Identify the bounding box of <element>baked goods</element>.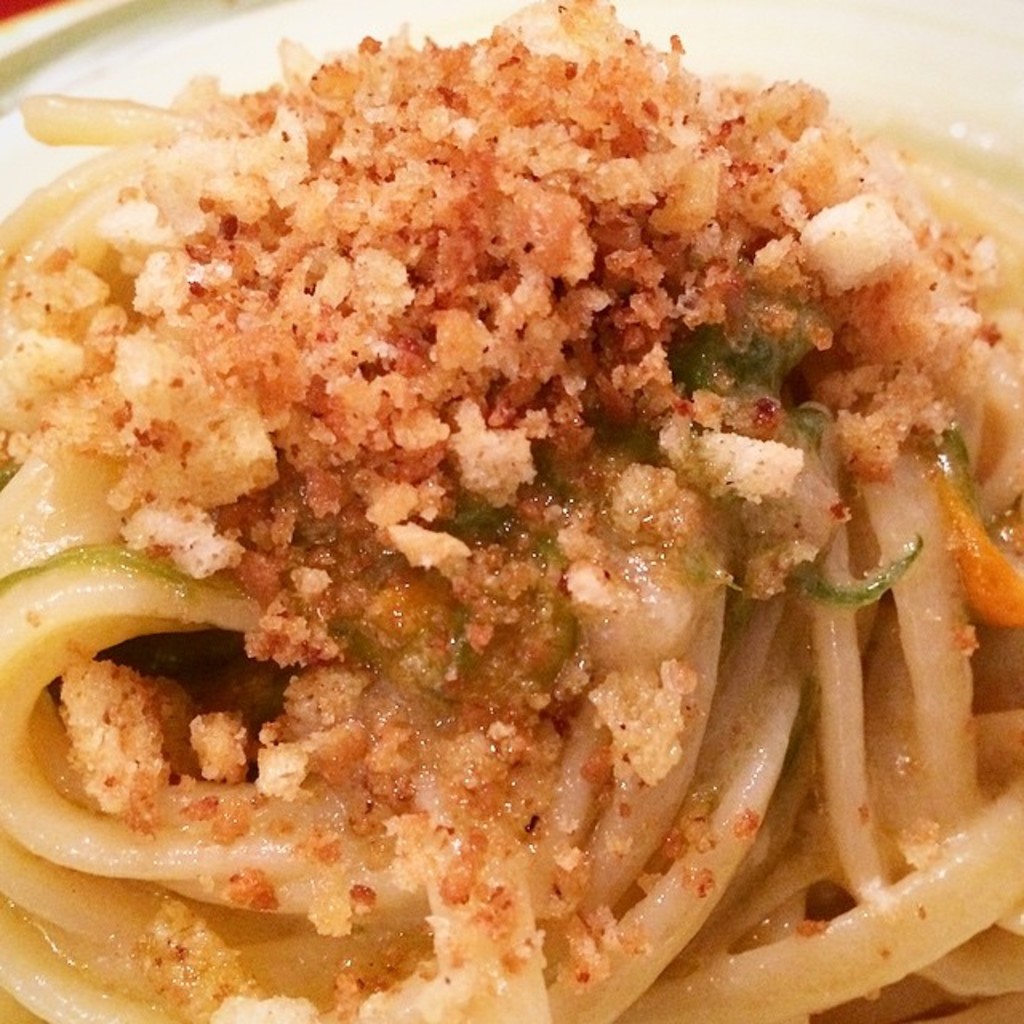
{"left": 0, "top": 0, "right": 1022, "bottom": 1022}.
